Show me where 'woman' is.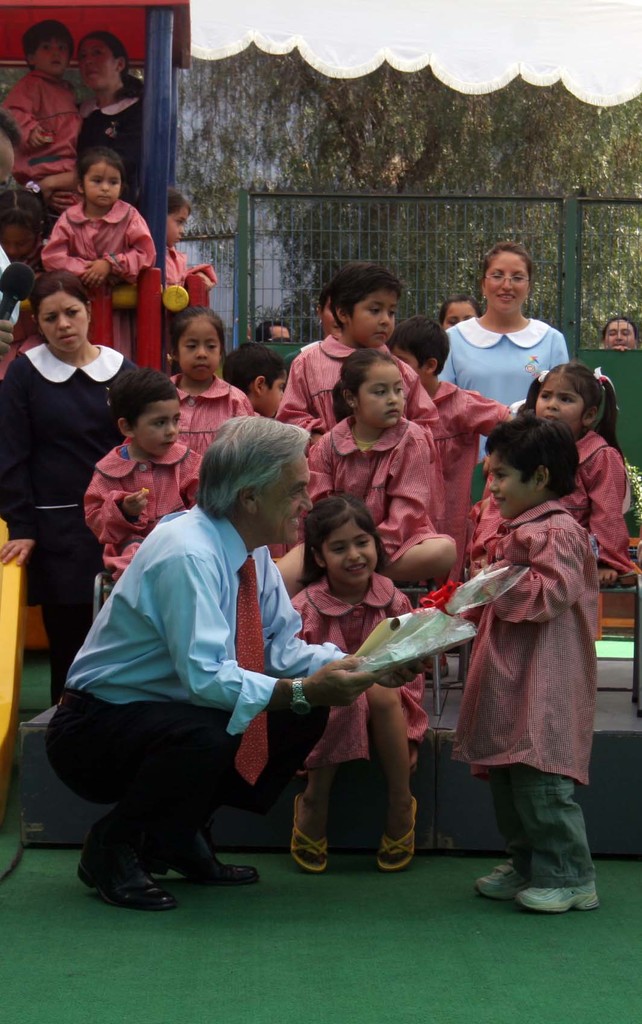
'woman' is at bbox(438, 238, 569, 464).
